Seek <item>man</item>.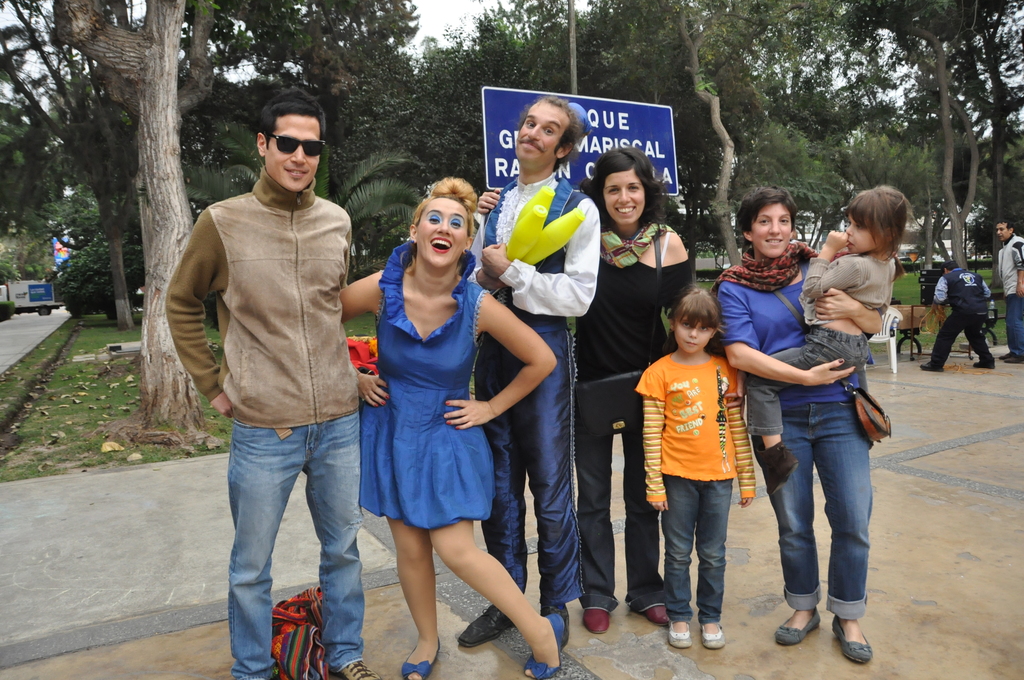
<region>918, 259, 1001, 378</region>.
